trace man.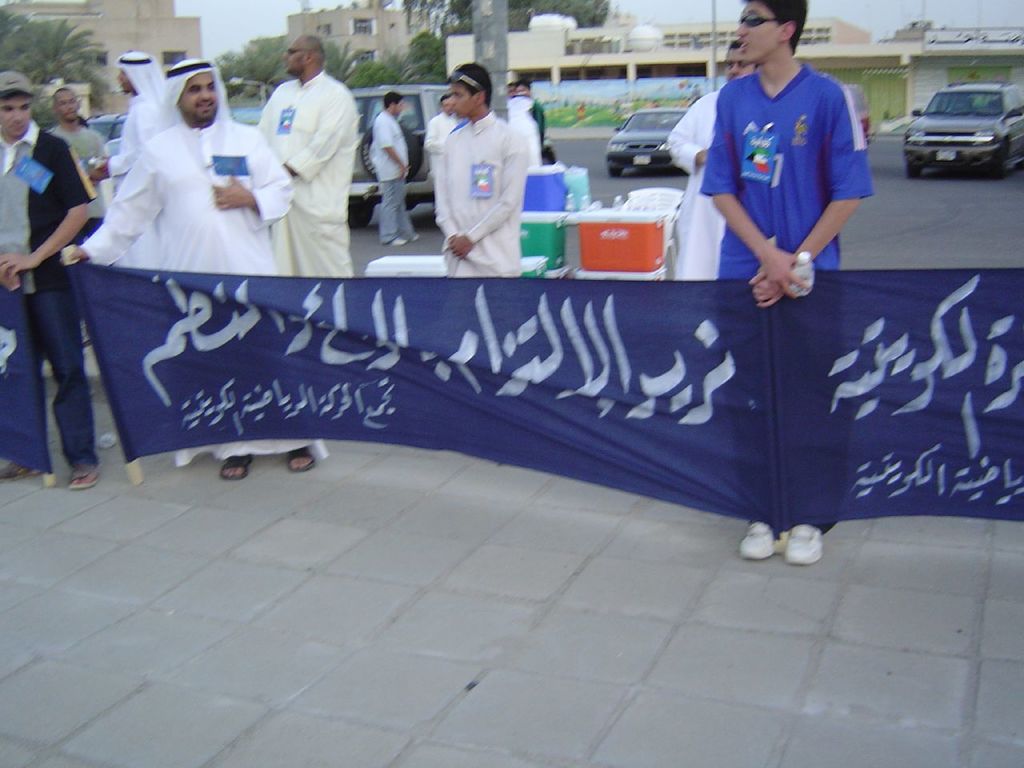
Traced to (left=436, top=58, right=528, bottom=277).
